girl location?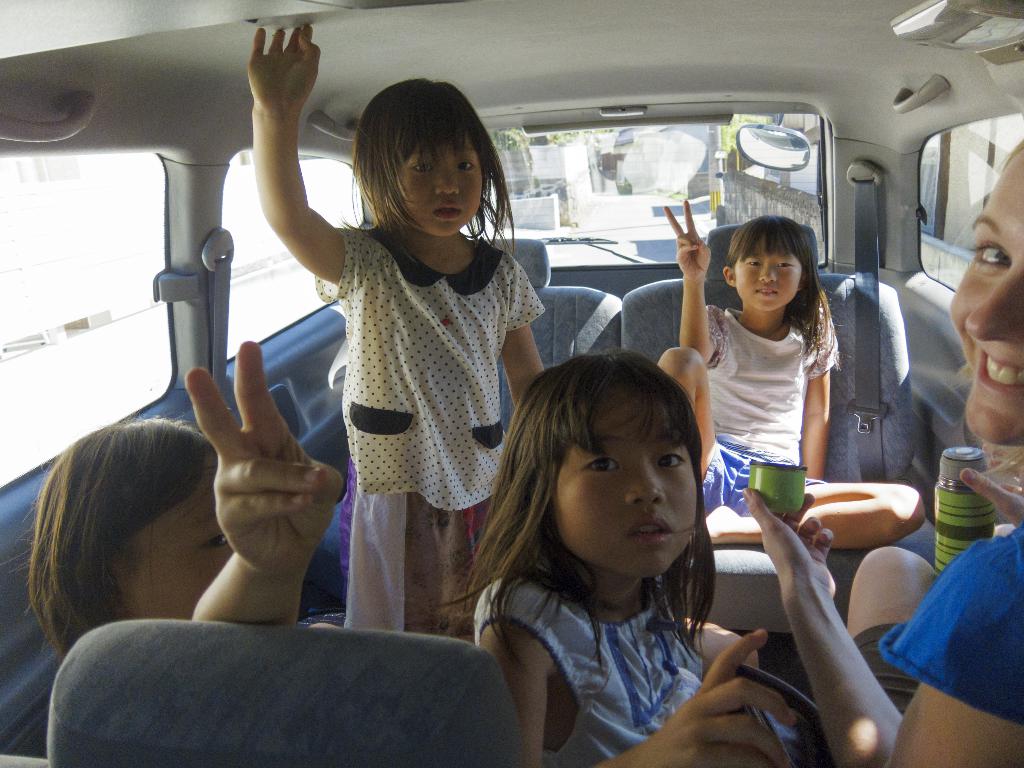
Rect(17, 340, 350, 665)
